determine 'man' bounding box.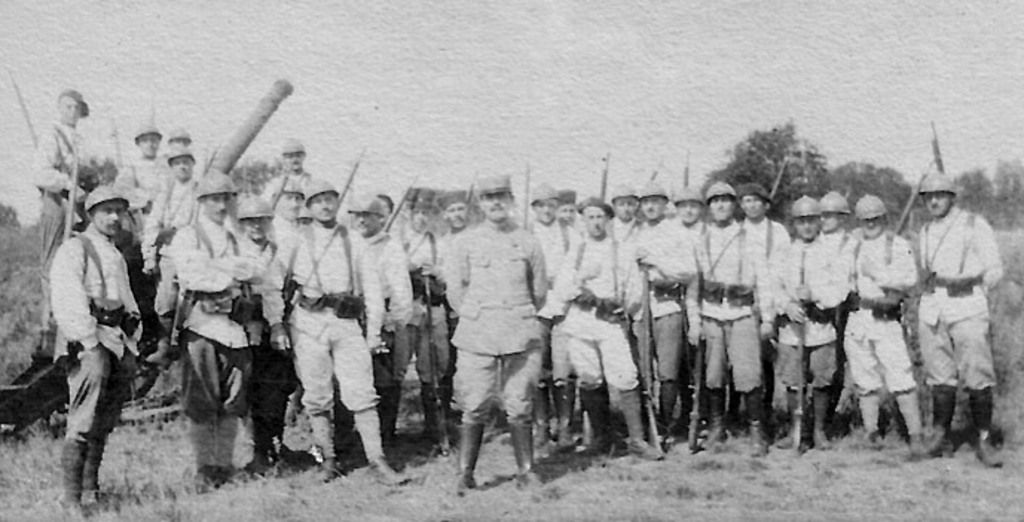
Determined: <box>263,175,412,485</box>.
